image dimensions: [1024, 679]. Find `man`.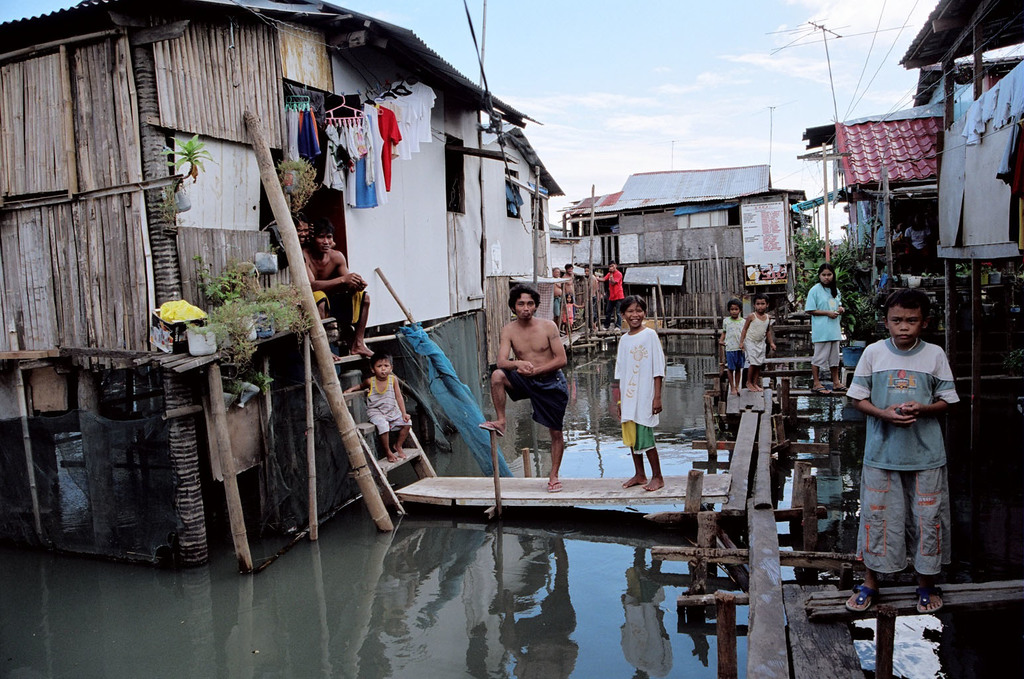
551,269,564,334.
